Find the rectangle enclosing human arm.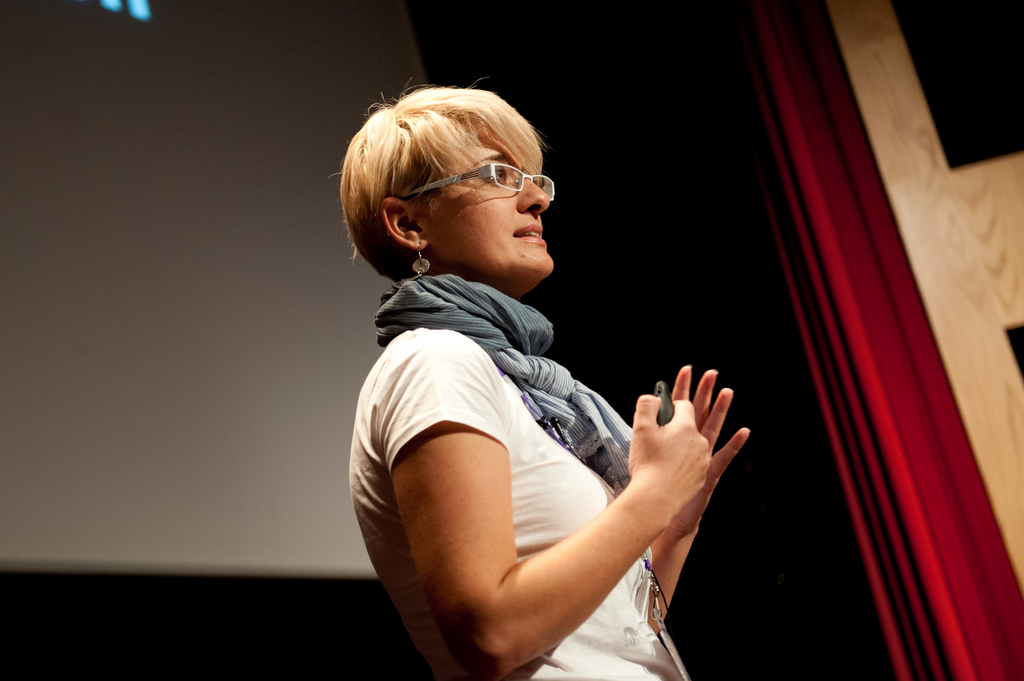
406 350 732 638.
